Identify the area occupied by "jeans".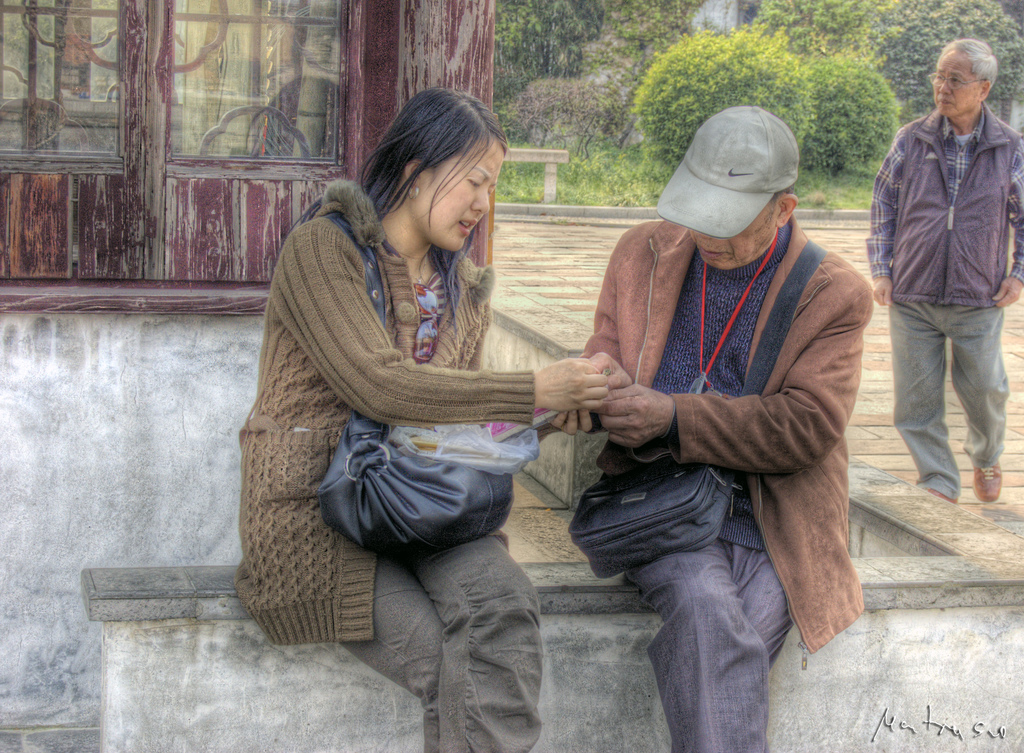
Area: l=622, t=539, r=792, b=752.
